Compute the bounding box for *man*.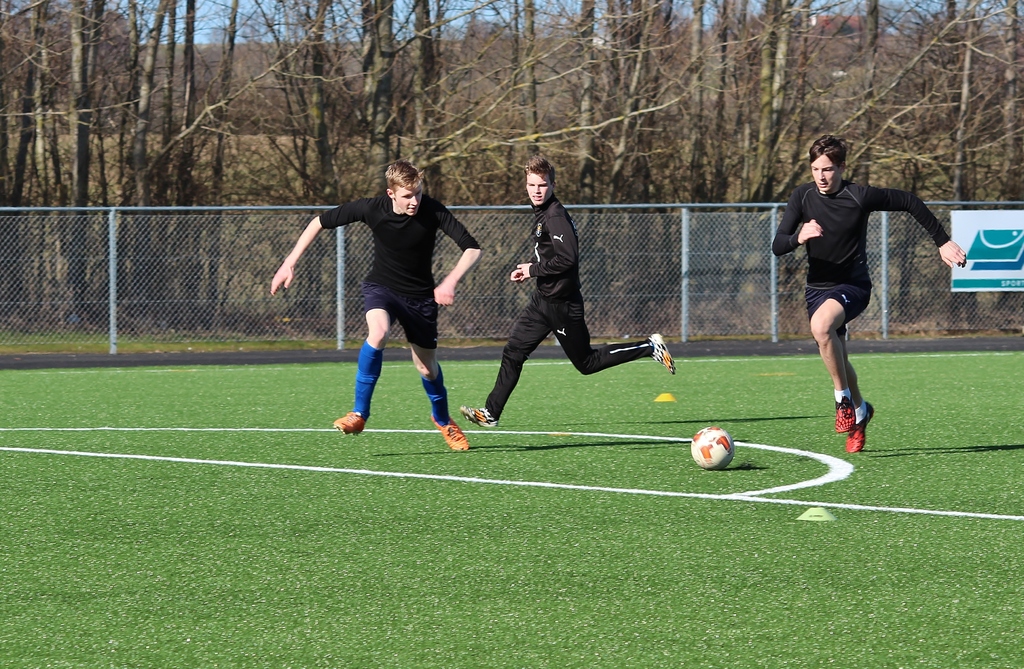
(x1=269, y1=161, x2=483, y2=453).
